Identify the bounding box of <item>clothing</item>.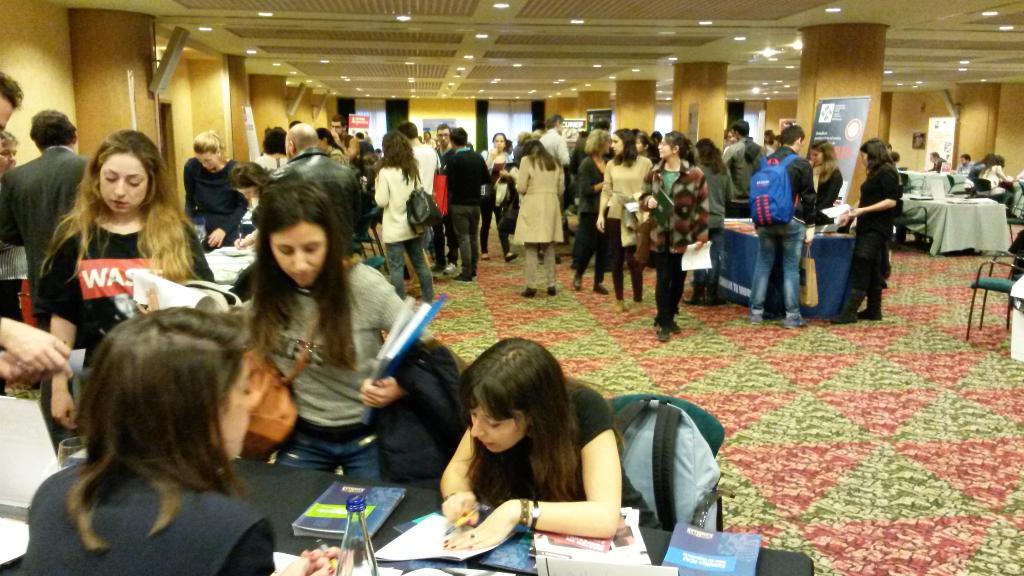
bbox=(500, 153, 563, 298).
